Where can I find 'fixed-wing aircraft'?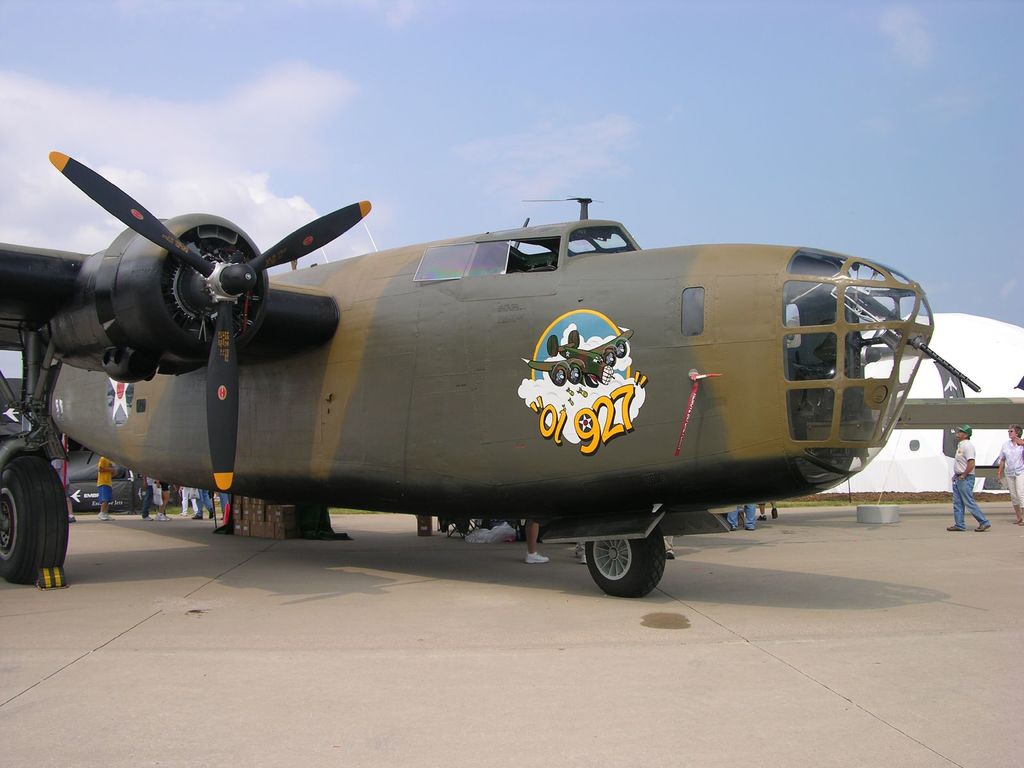
You can find it at <region>1, 147, 981, 600</region>.
